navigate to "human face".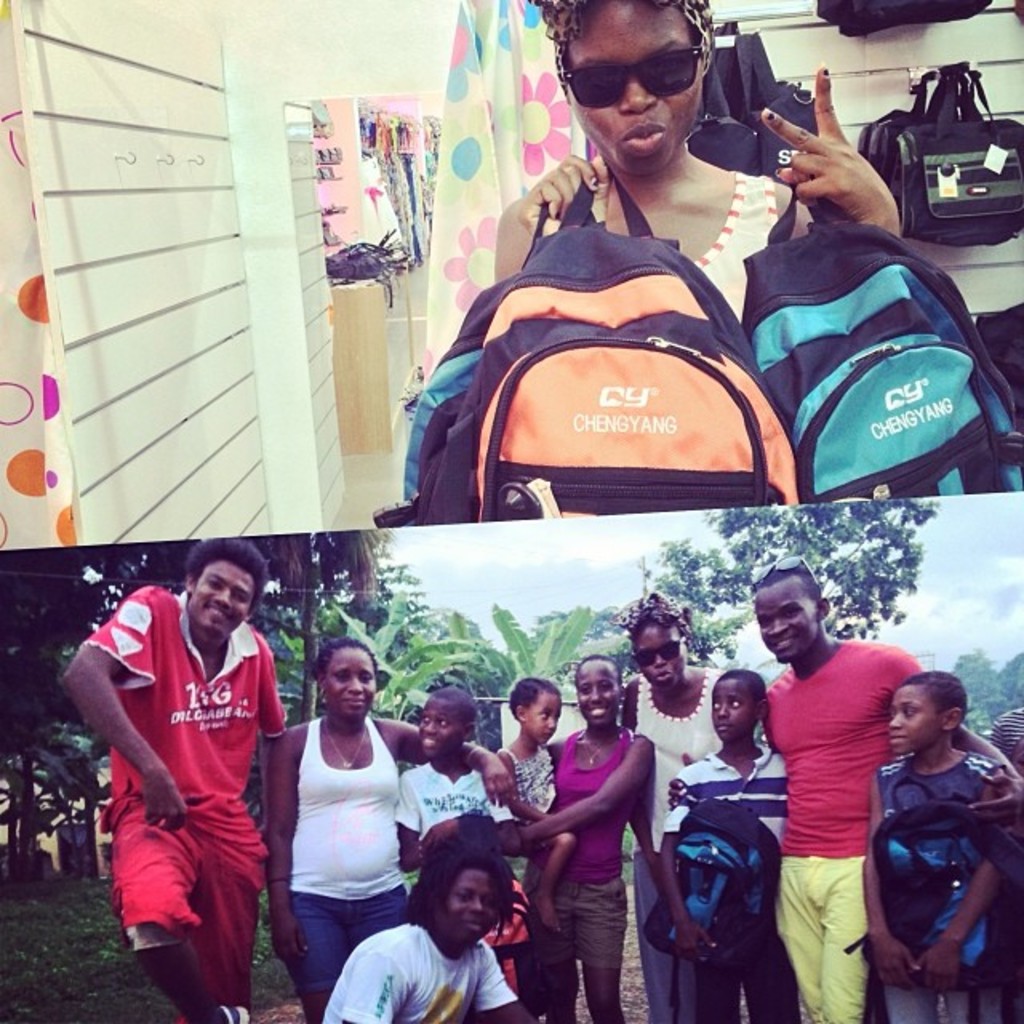
Navigation target: {"left": 419, "top": 704, "right": 462, "bottom": 755}.
